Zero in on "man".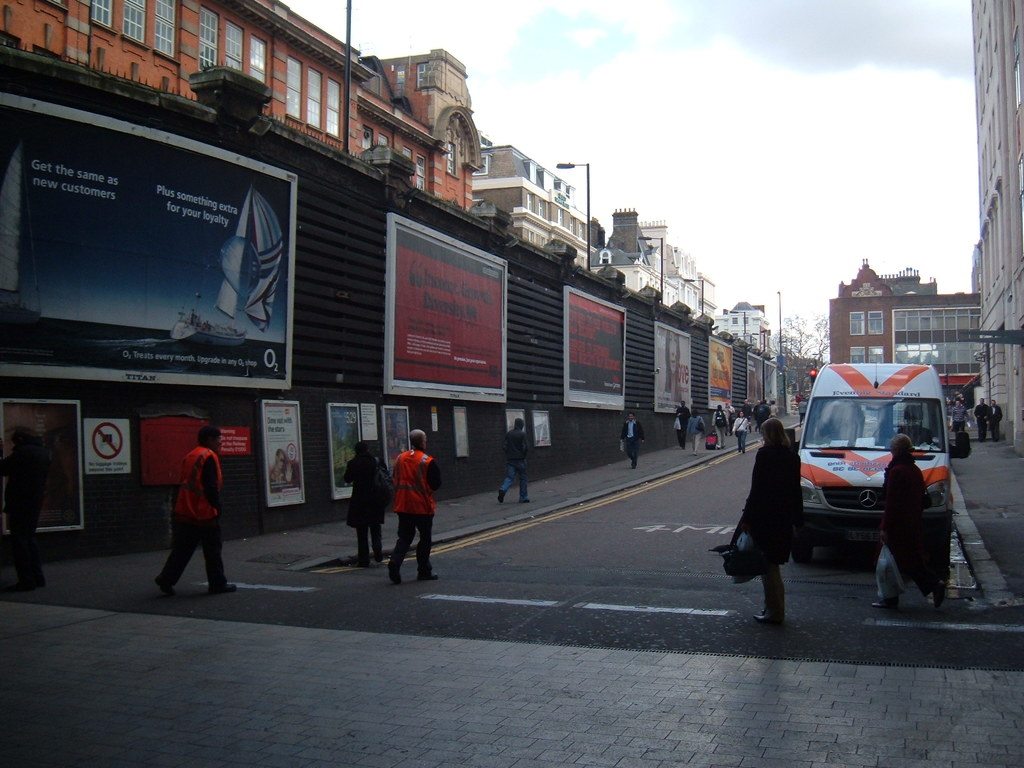
Zeroed in: region(972, 396, 990, 441).
